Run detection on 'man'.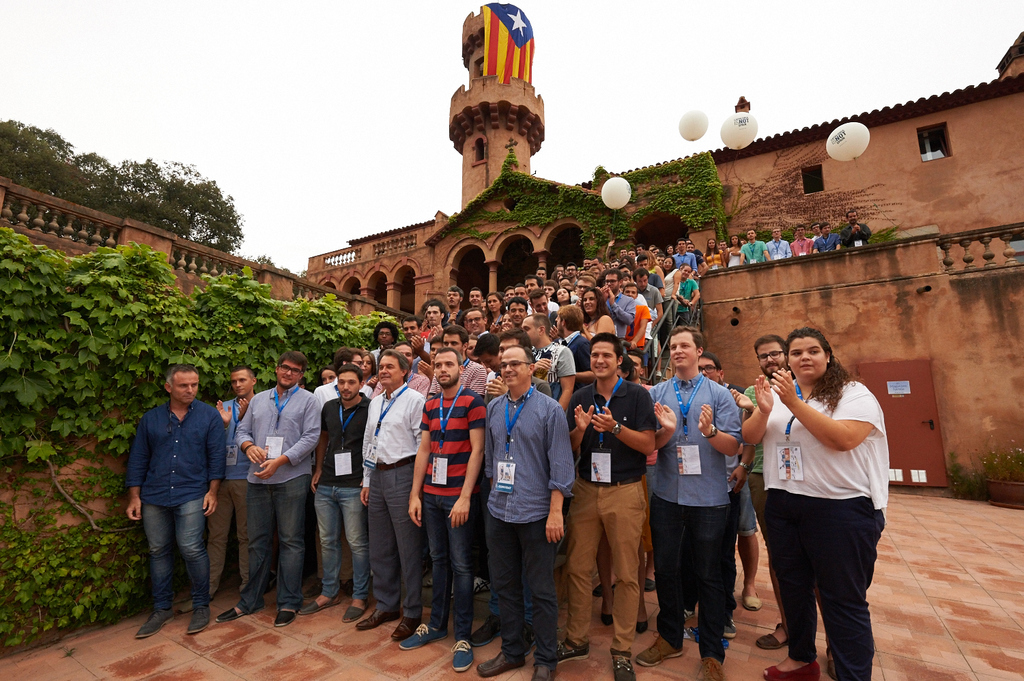
Result: detection(315, 363, 371, 619).
